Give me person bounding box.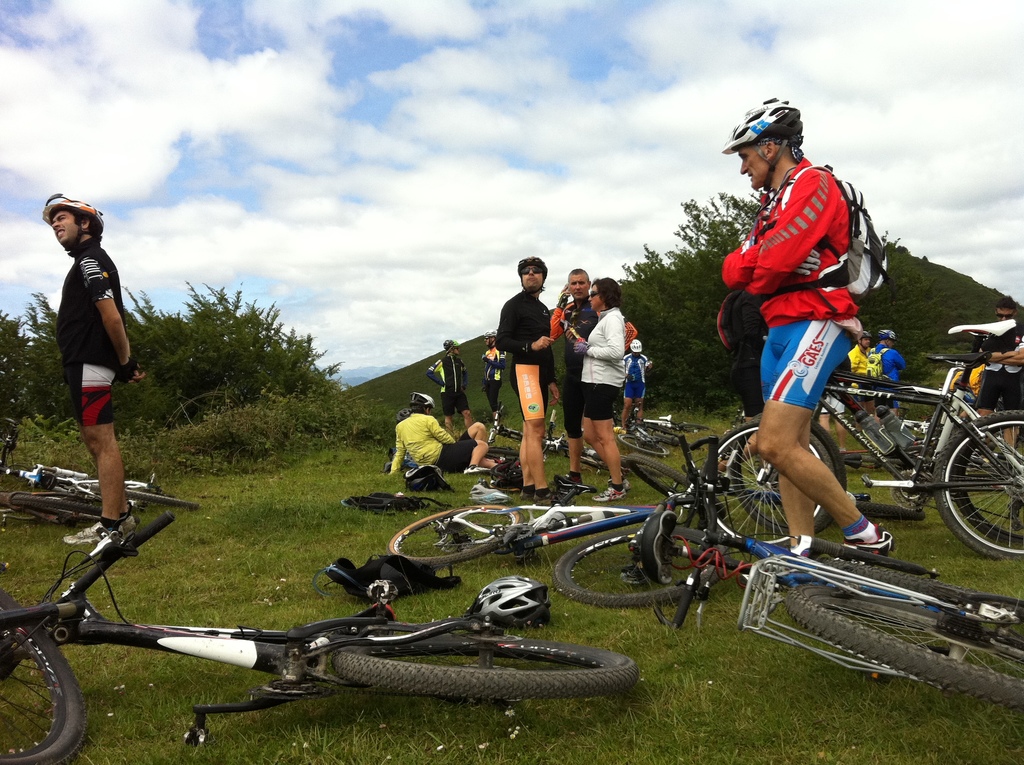
Rect(630, 334, 655, 414).
